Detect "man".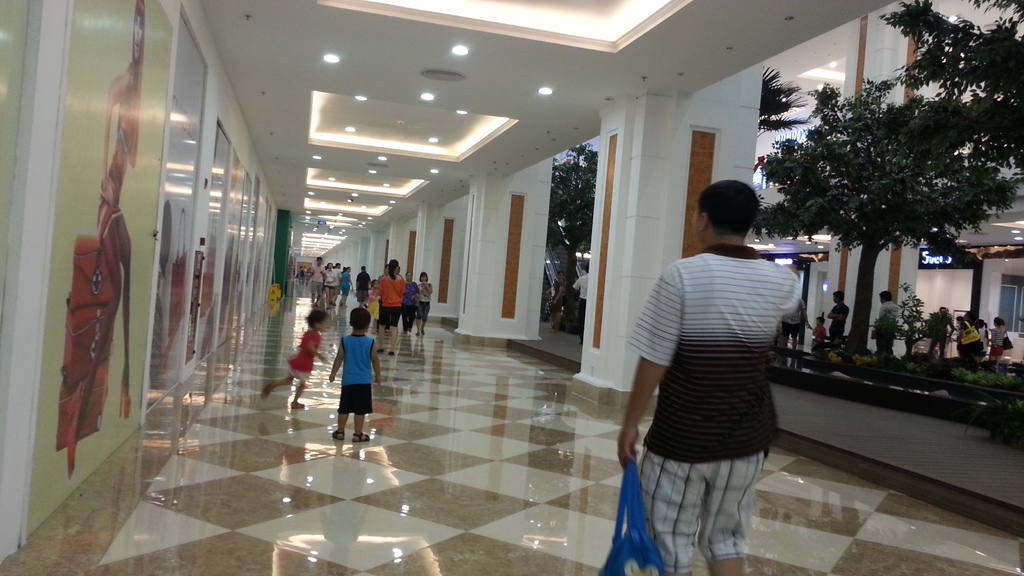
Detected at [x1=572, y1=264, x2=590, y2=345].
